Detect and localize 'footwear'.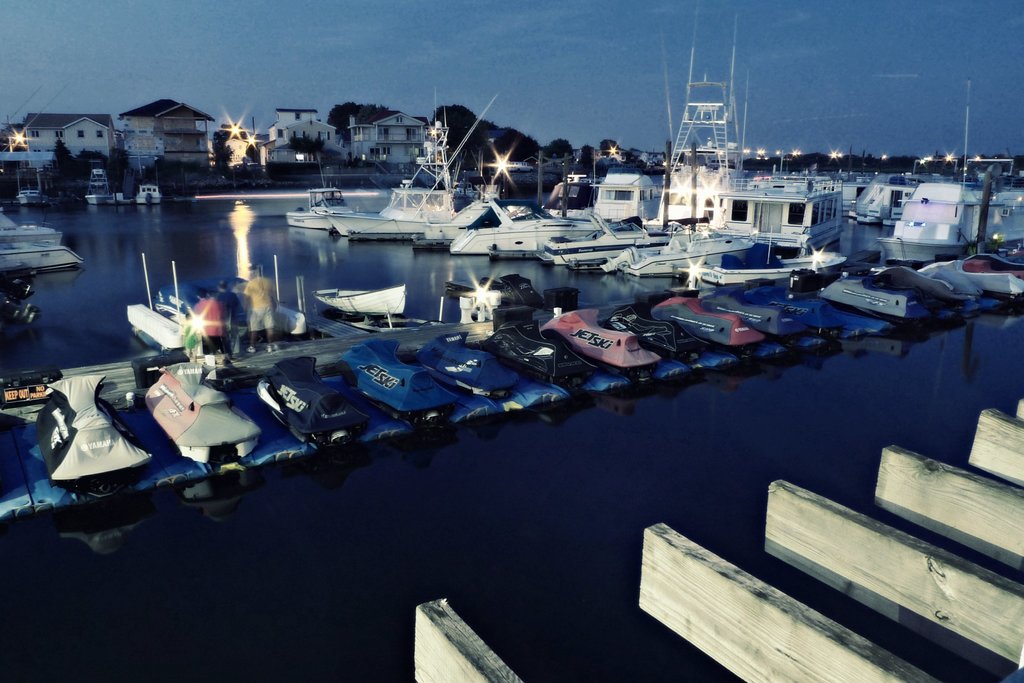
Localized at bbox=(267, 343, 277, 351).
